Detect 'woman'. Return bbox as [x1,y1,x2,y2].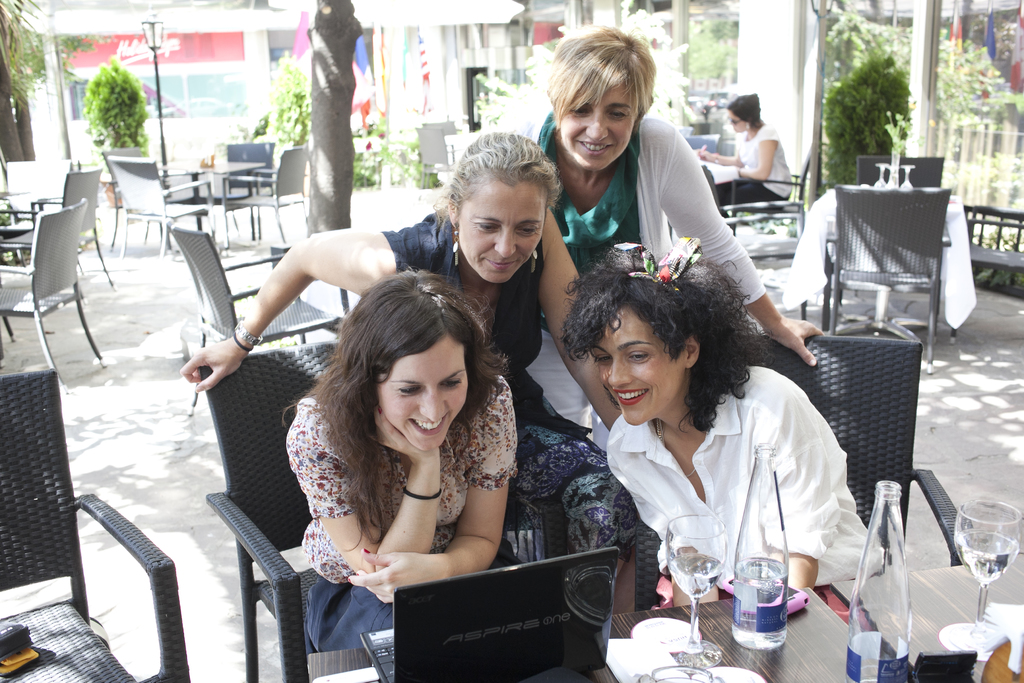
[543,232,865,657].
